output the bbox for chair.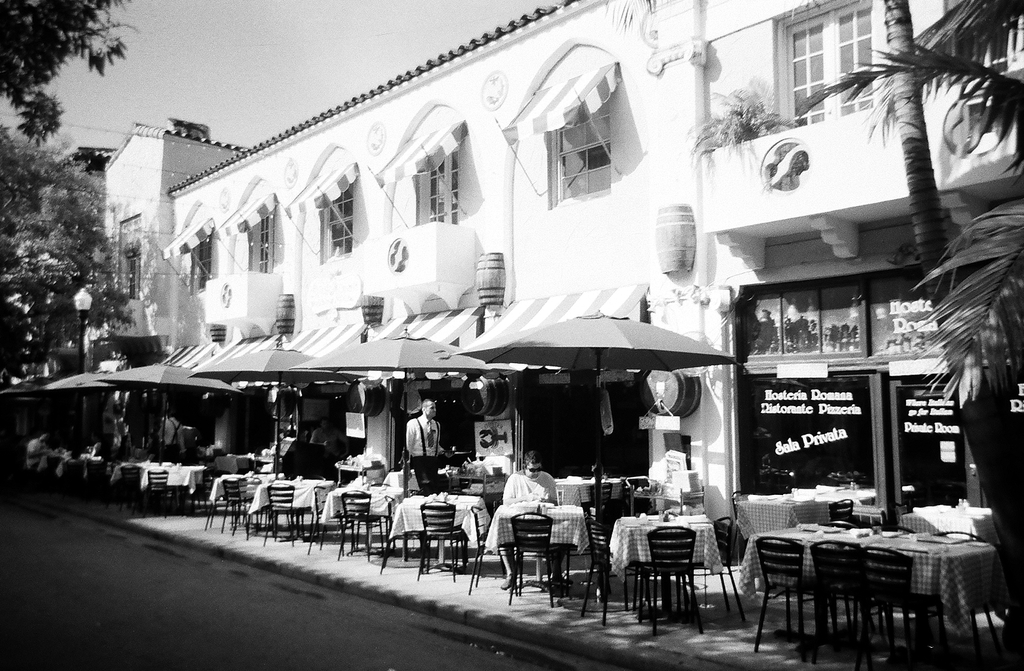
select_region(750, 536, 835, 662).
